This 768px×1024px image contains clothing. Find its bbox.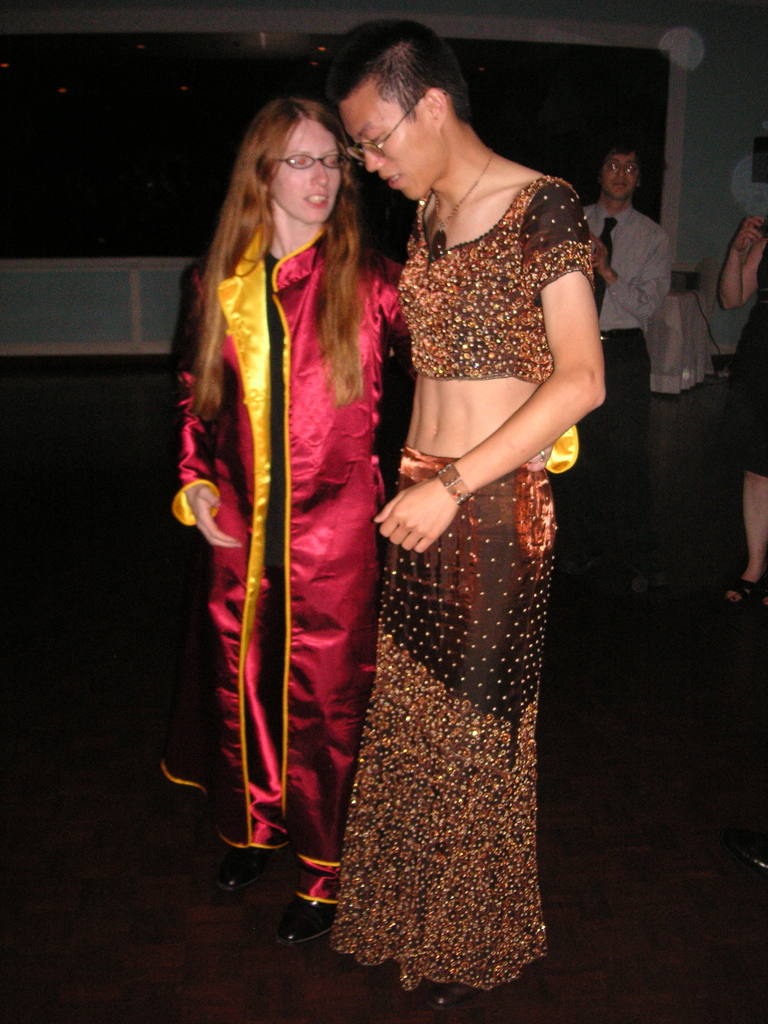
<region>577, 204, 680, 332</region>.
